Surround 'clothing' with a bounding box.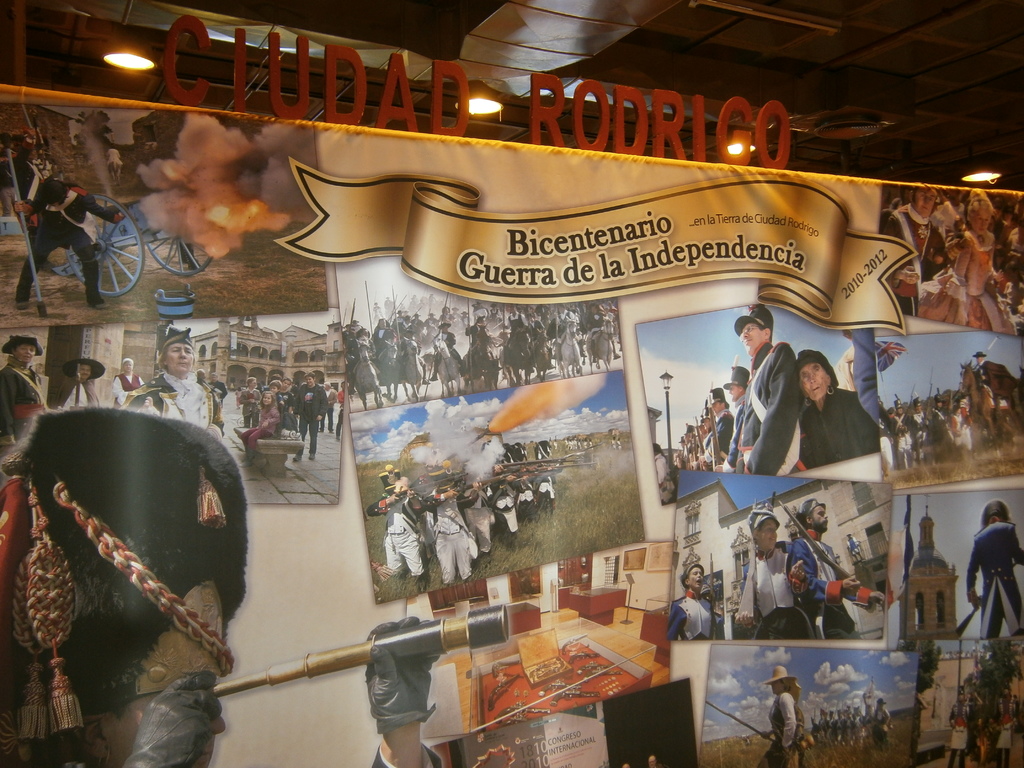
region(241, 406, 275, 450).
